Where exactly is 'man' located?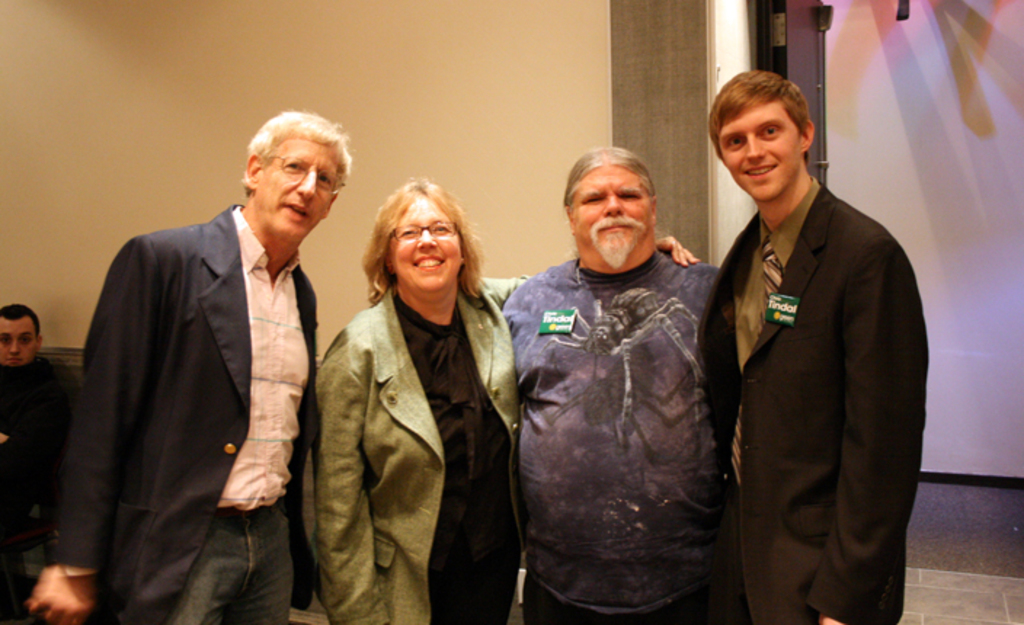
Its bounding box is 0 305 77 605.
